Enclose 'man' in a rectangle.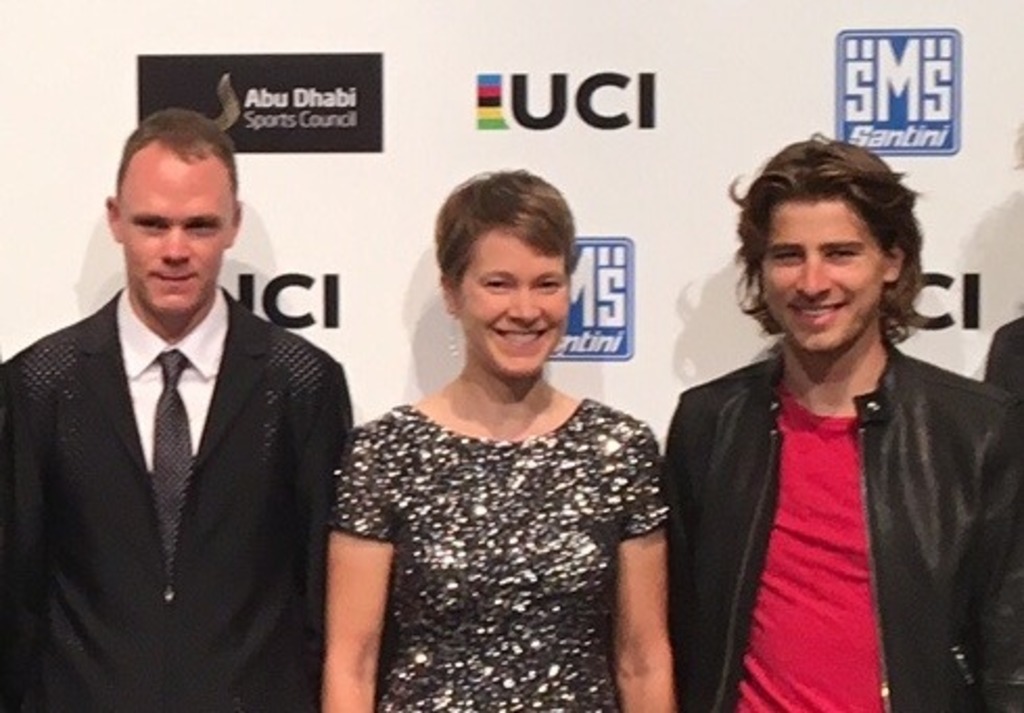
pyautogui.locateOnScreen(0, 105, 355, 711).
